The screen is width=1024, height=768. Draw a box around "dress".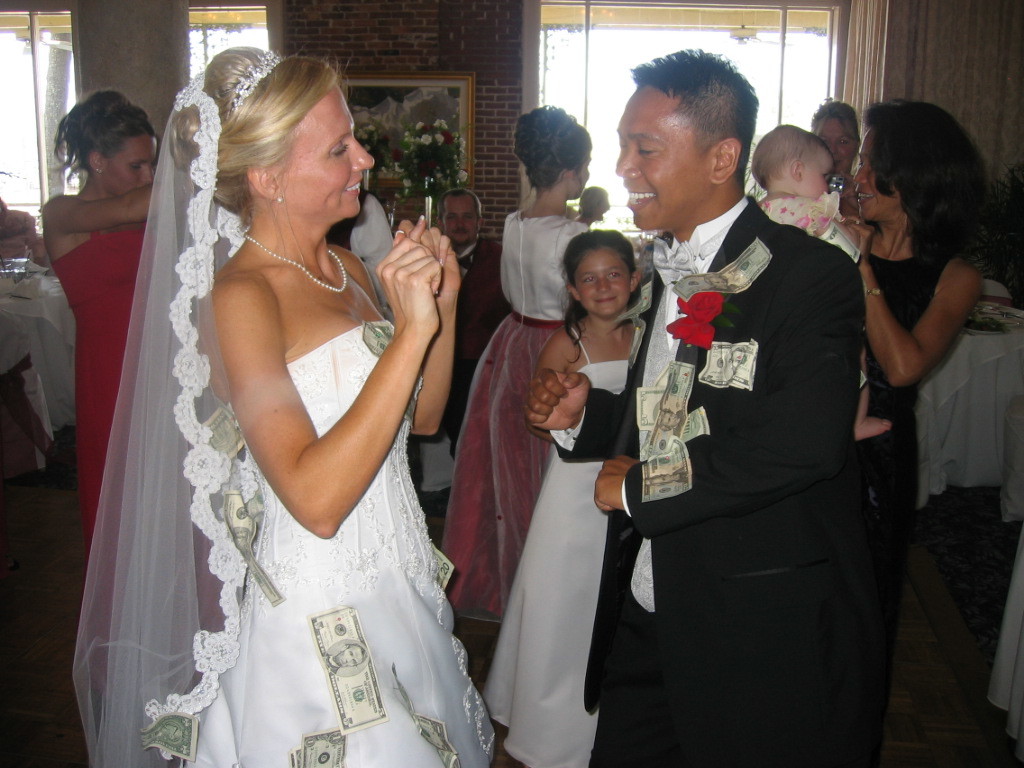
rect(186, 321, 494, 767).
